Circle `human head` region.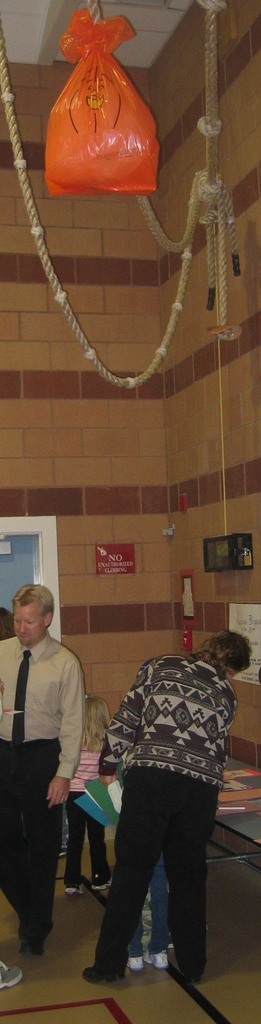
Region: [x1=8, y1=582, x2=53, y2=647].
